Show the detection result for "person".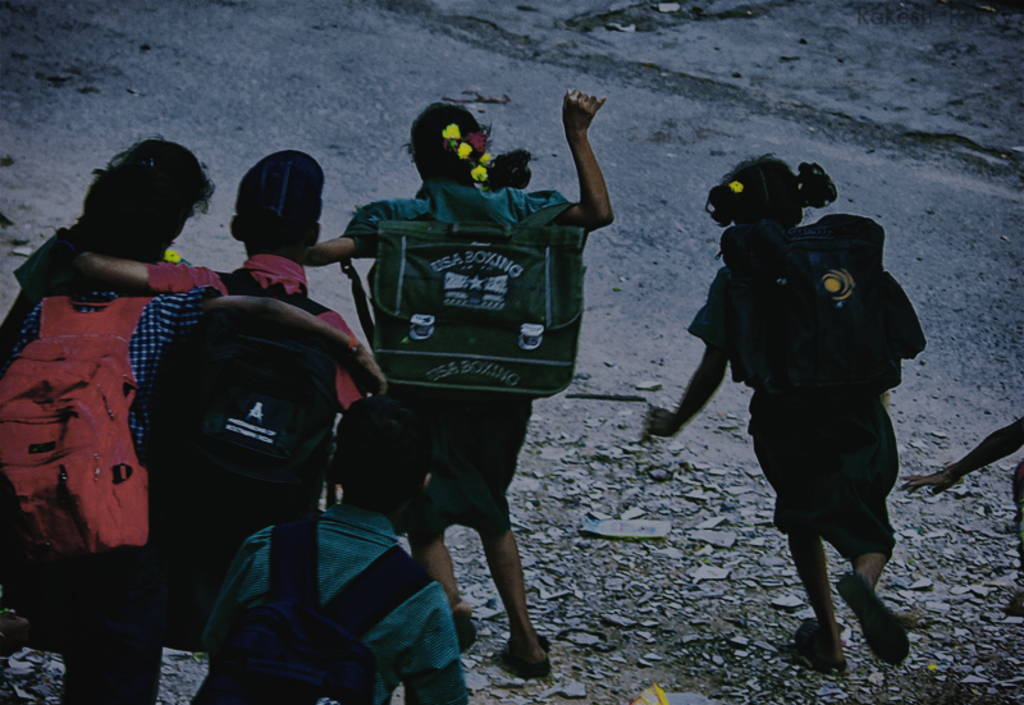
select_region(0, 136, 206, 348).
